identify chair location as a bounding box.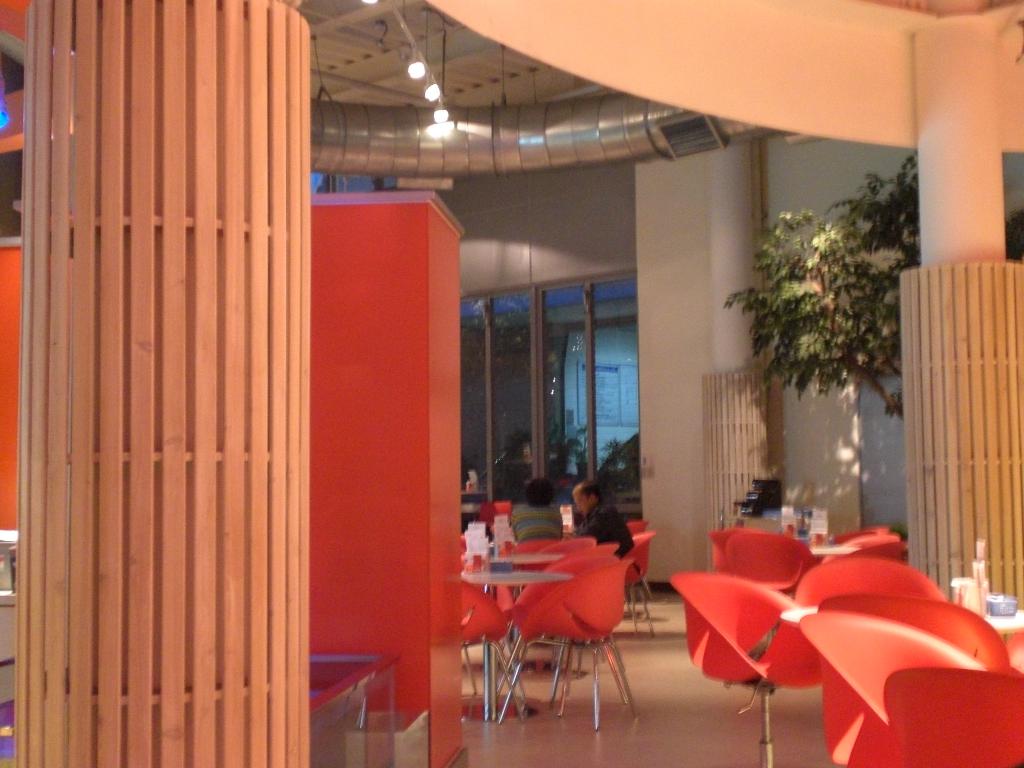
(left=620, top=536, right=655, bottom=635).
